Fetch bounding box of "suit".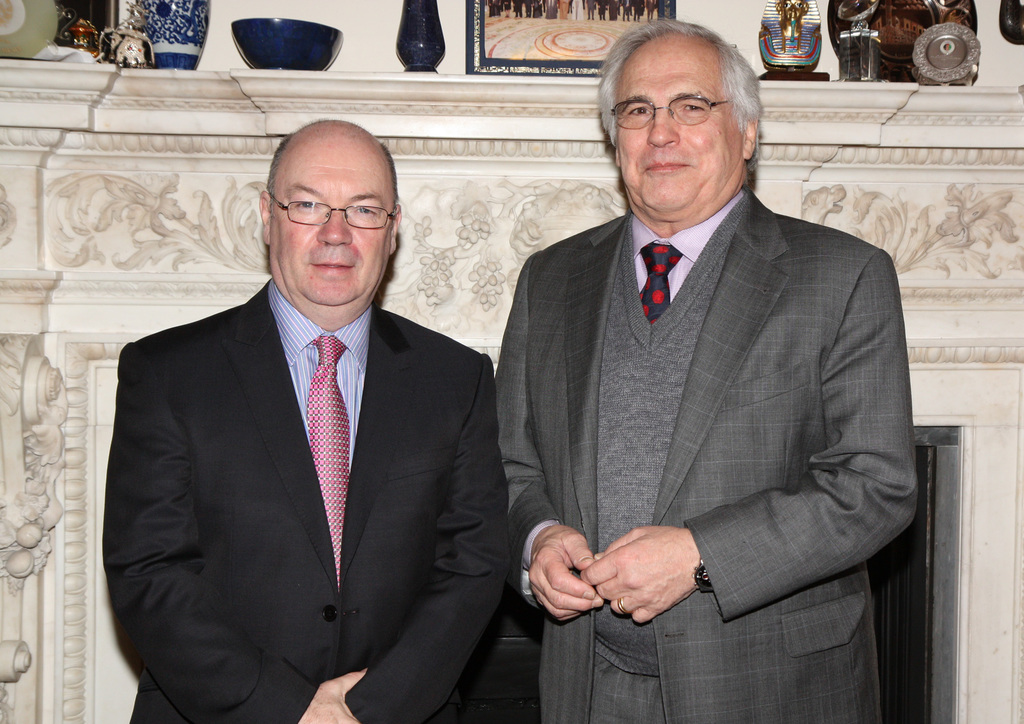
Bbox: x1=99 y1=277 x2=511 y2=723.
